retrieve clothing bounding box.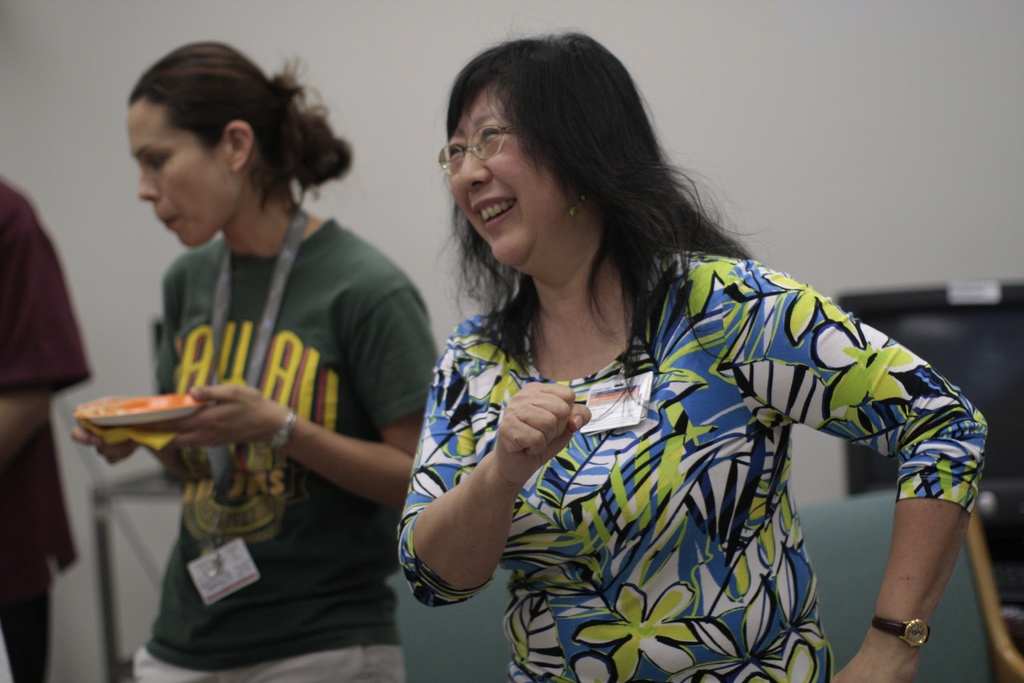
Bounding box: 409,240,970,661.
